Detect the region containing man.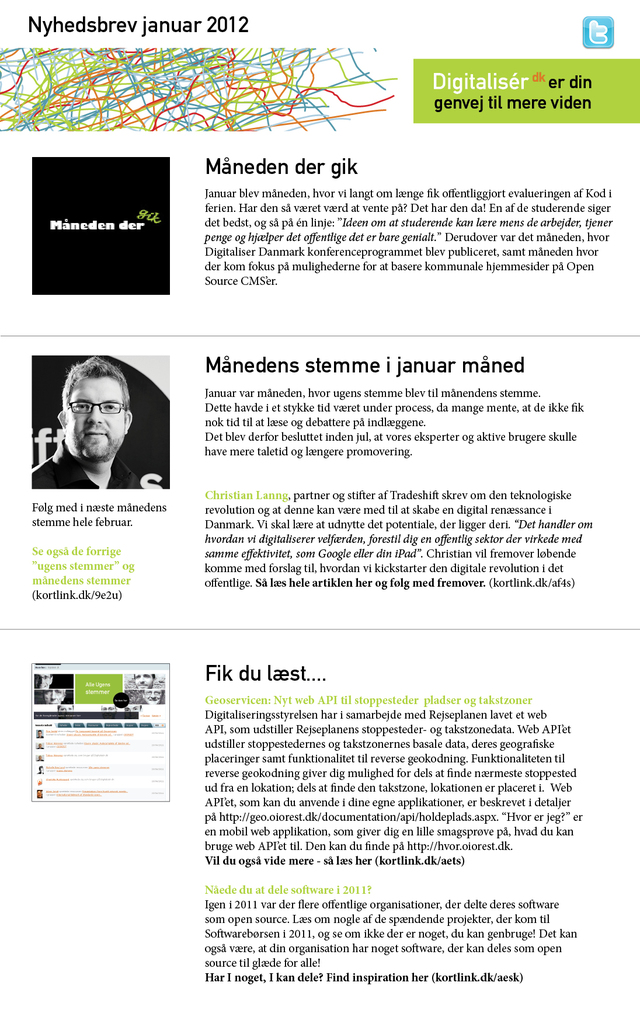
bbox(31, 358, 141, 491).
